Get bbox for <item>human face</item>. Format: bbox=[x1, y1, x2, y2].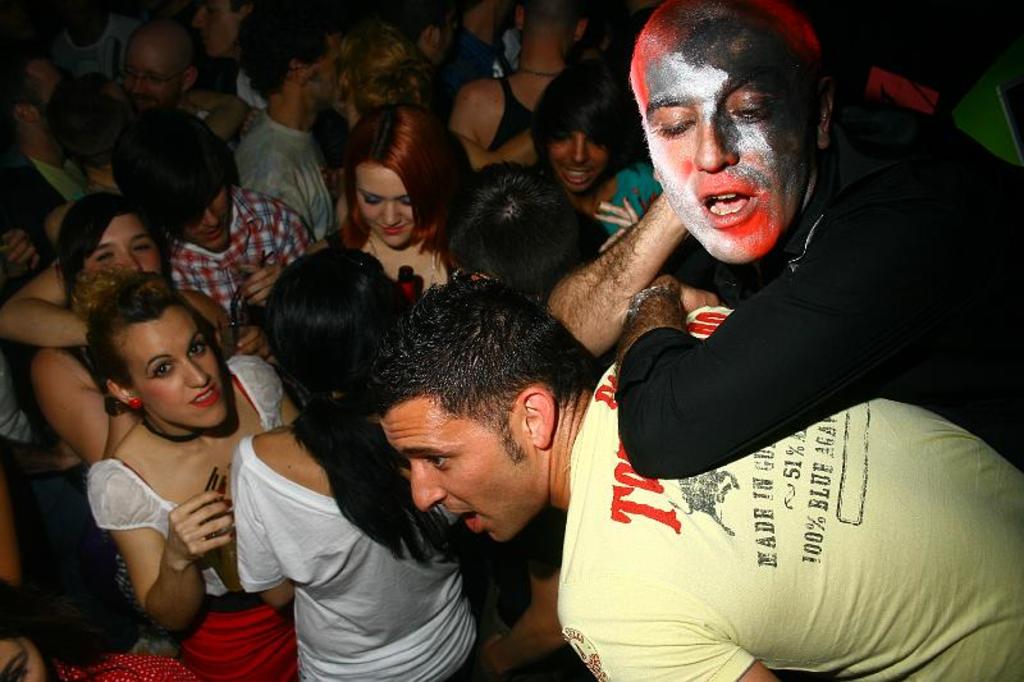
bbox=[116, 36, 178, 109].
